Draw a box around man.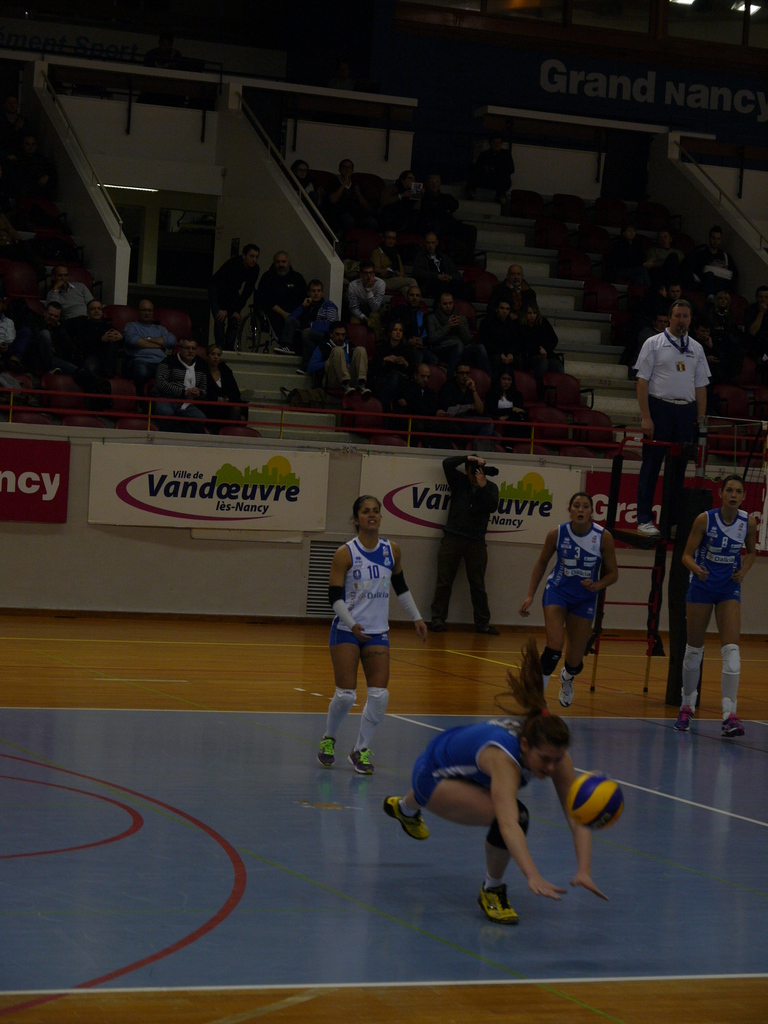
locate(200, 240, 270, 350).
